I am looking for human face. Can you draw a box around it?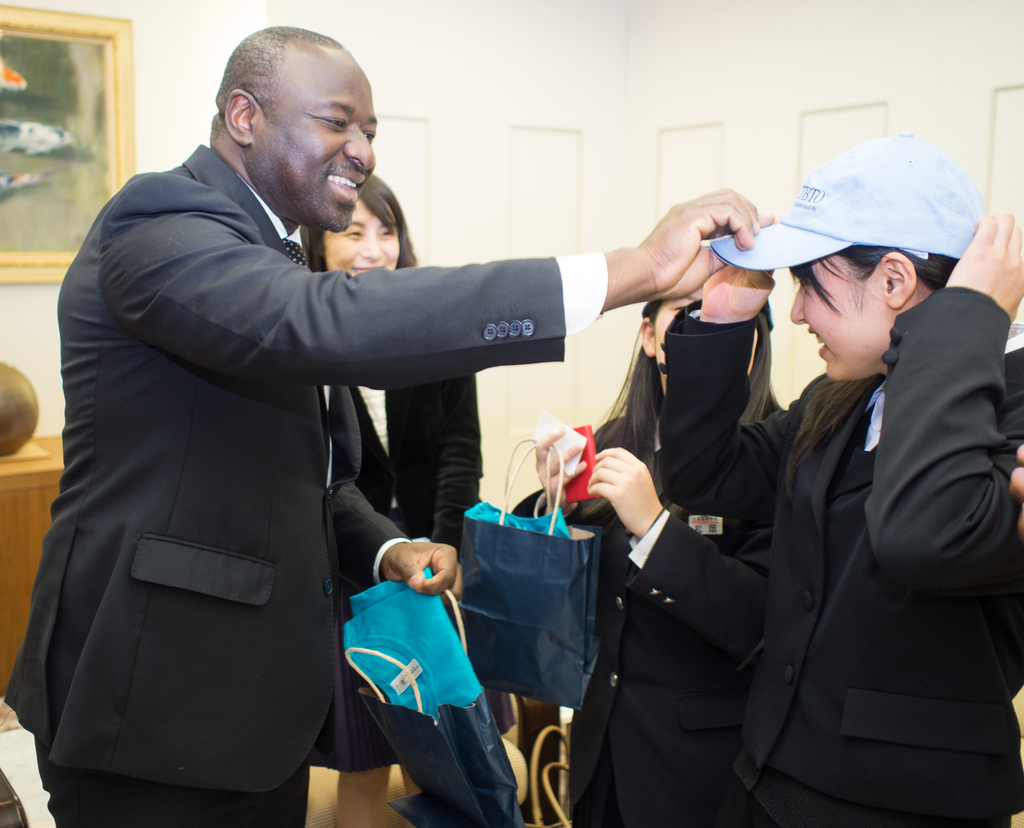
Sure, the bounding box is 269,47,378,232.
